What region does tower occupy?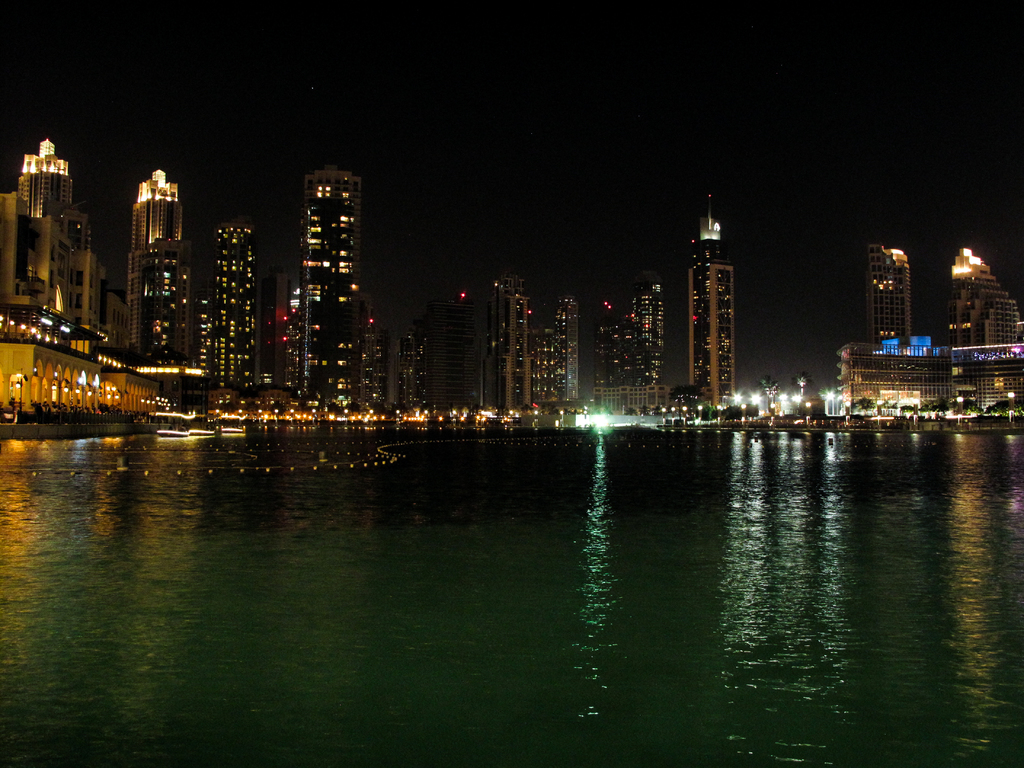
detection(688, 194, 737, 419).
